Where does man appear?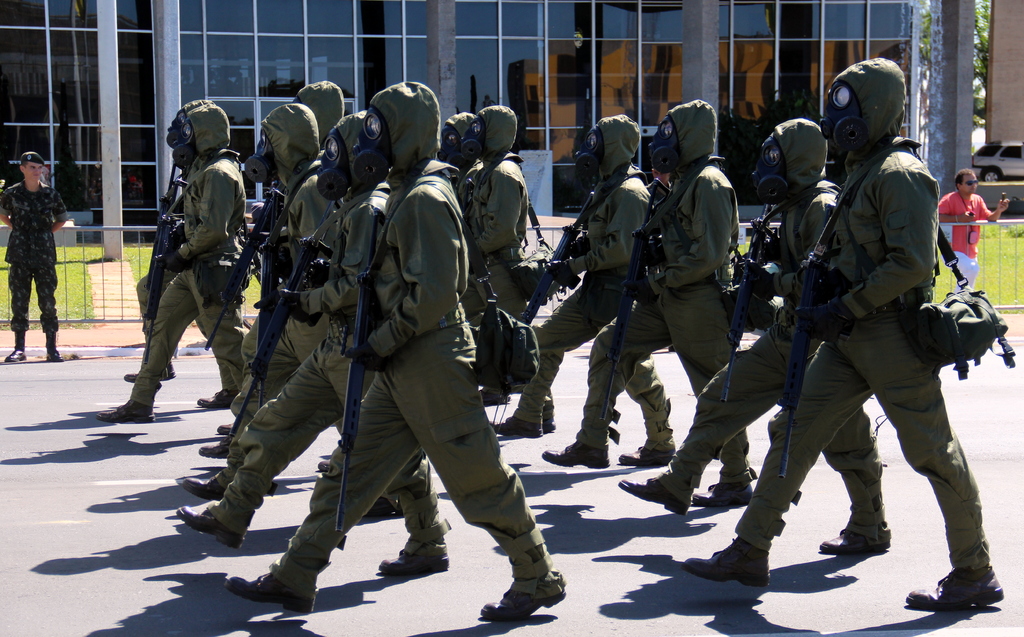
Appears at region(225, 76, 566, 623).
